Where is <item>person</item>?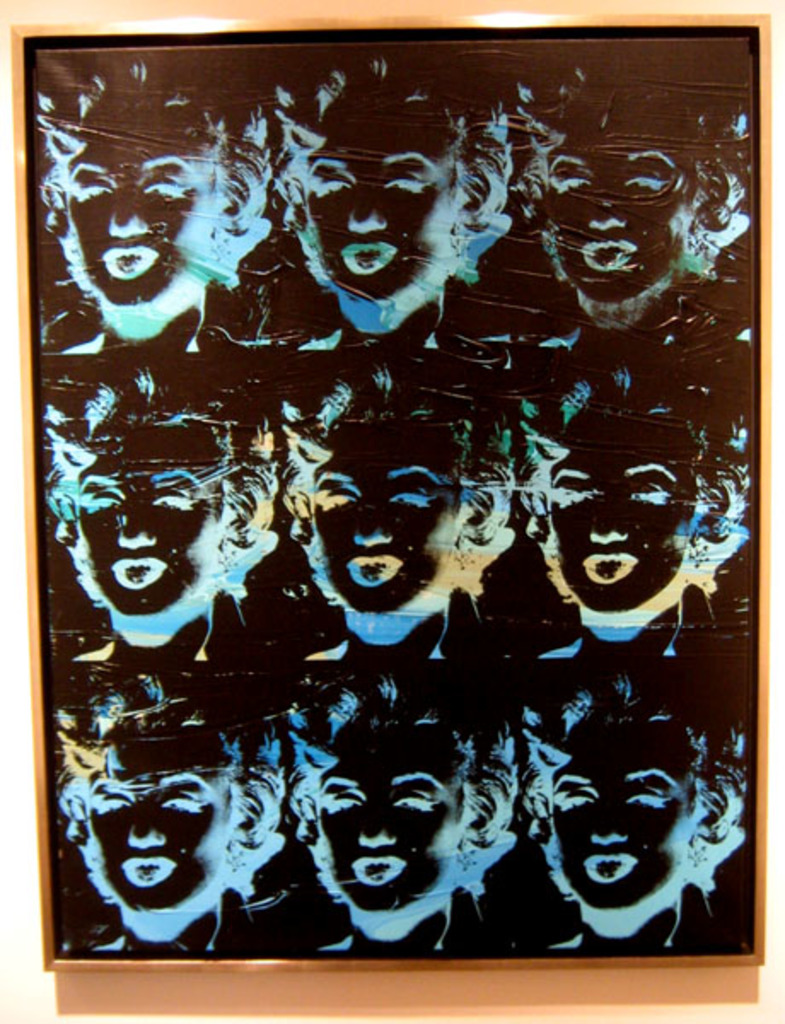
<box>283,674,534,964</box>.
